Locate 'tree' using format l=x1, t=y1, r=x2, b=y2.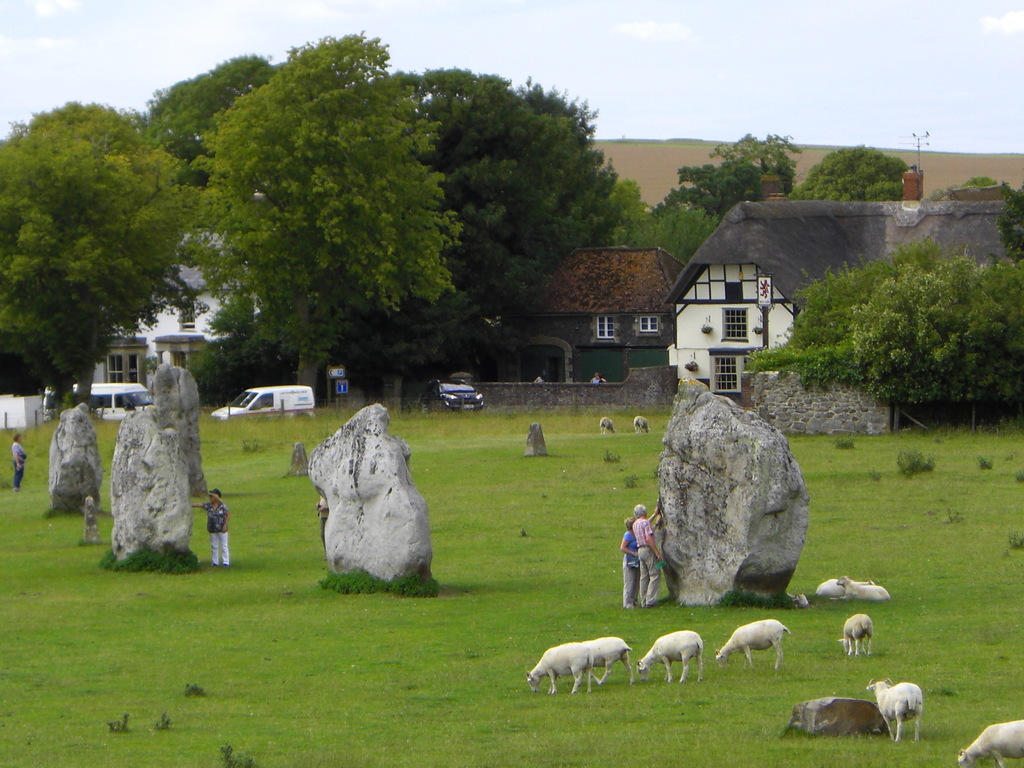
l=189, t=31, r=470, b=392.
